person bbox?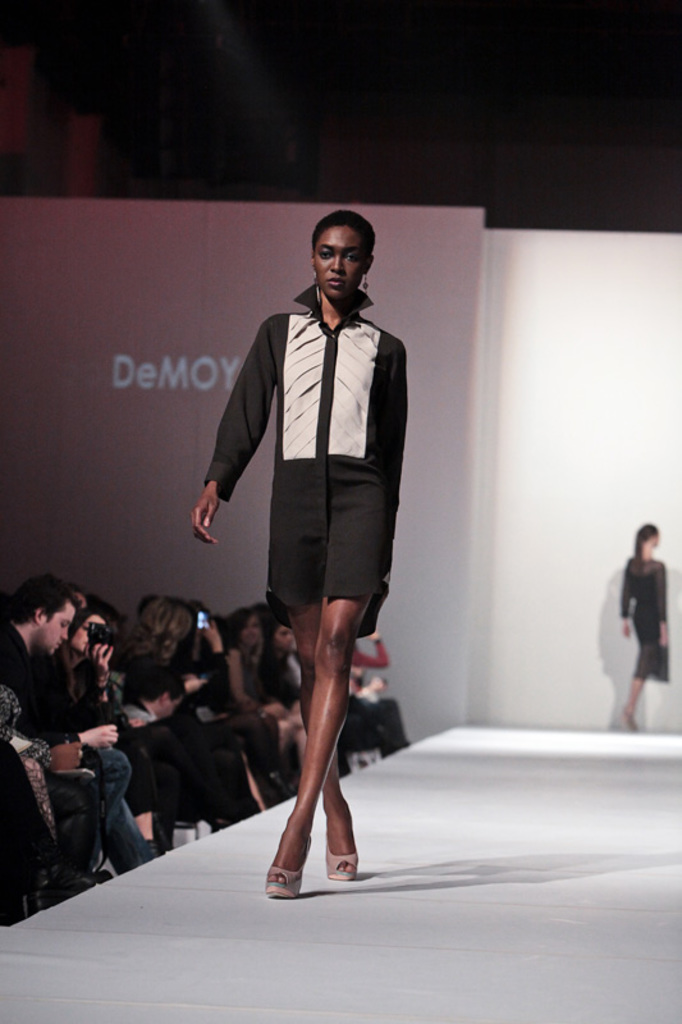
(619,522,672,733)
